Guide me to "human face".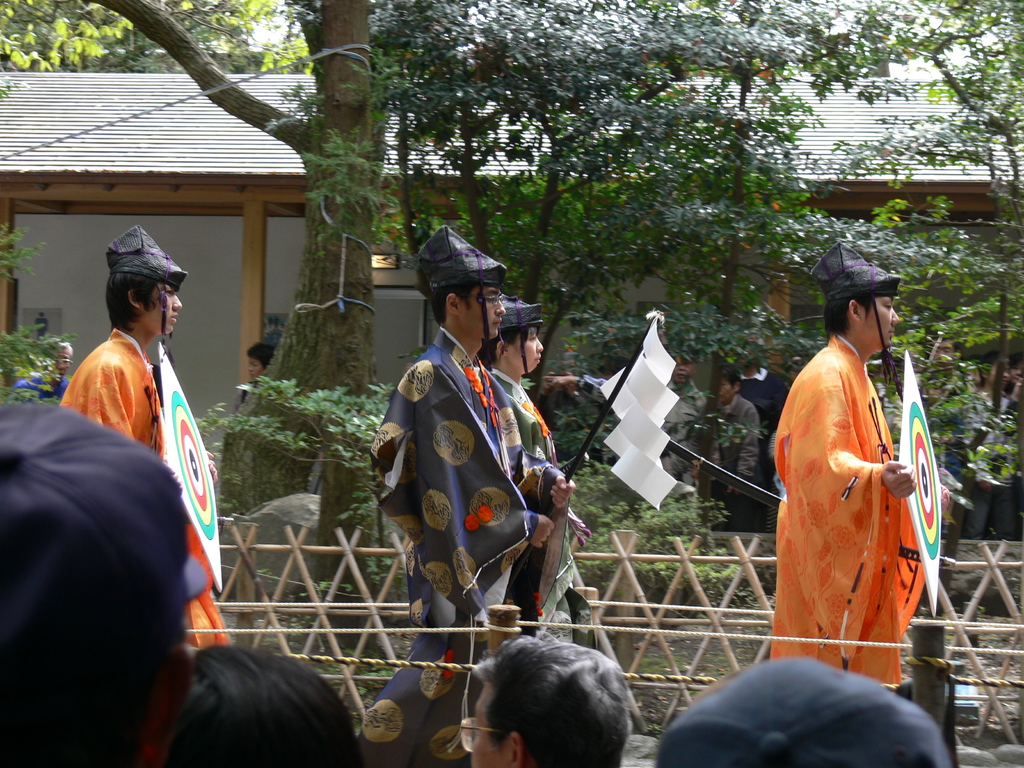
Guidance: [x1=470, y1=680, x2=511, y2=767].
